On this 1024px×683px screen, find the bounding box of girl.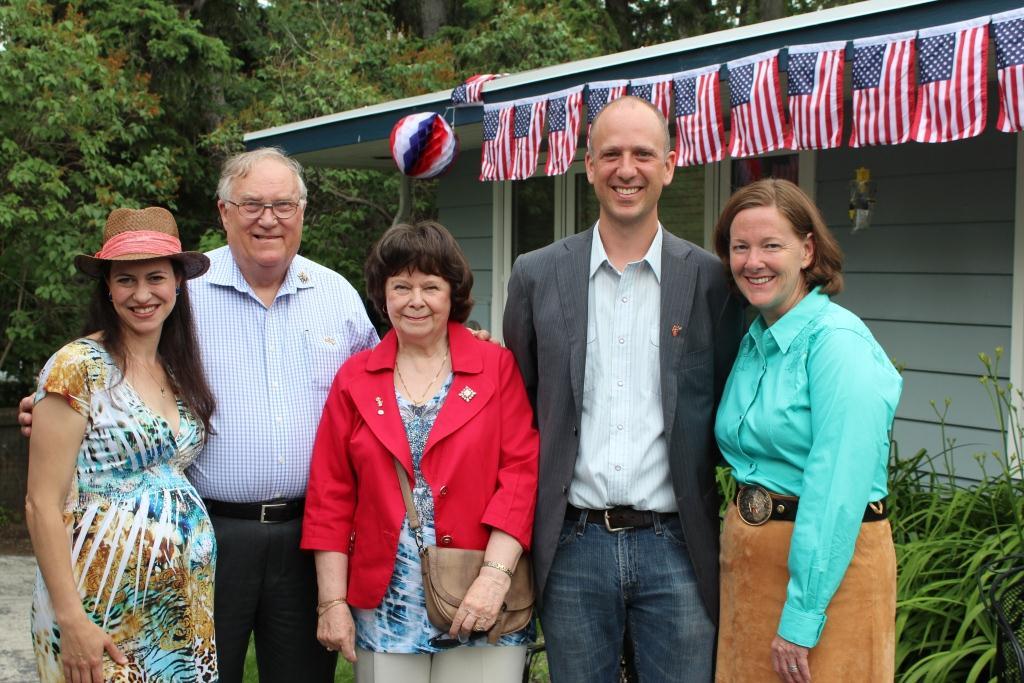
Bounding box: Rect(300, 218, 544, 682).
